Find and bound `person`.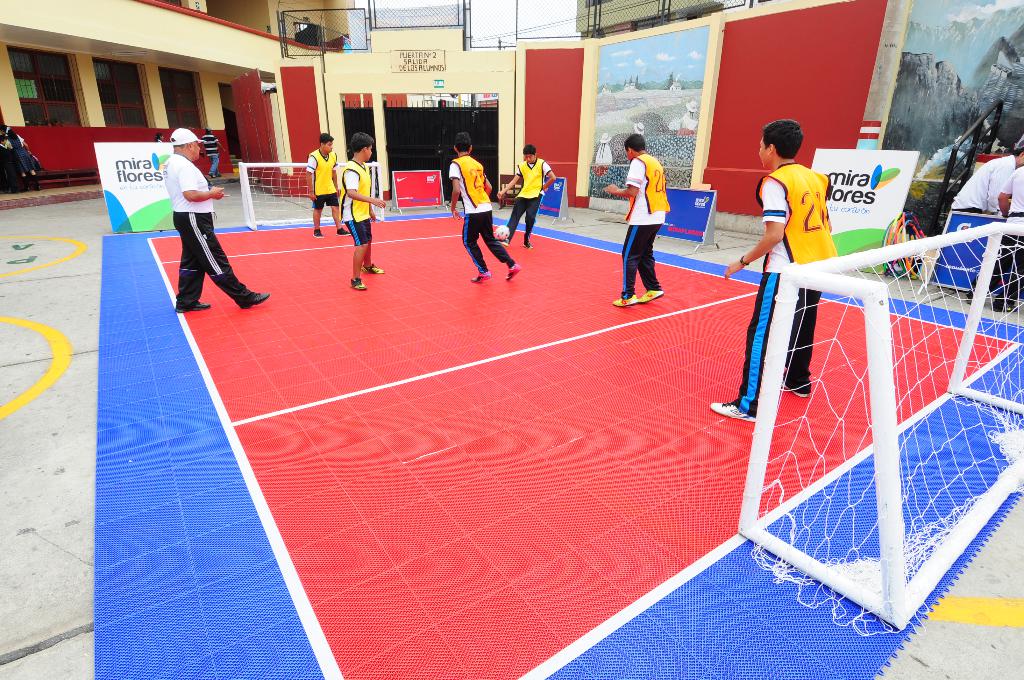
Bound: Rect(966, 164, 1023, 311).
